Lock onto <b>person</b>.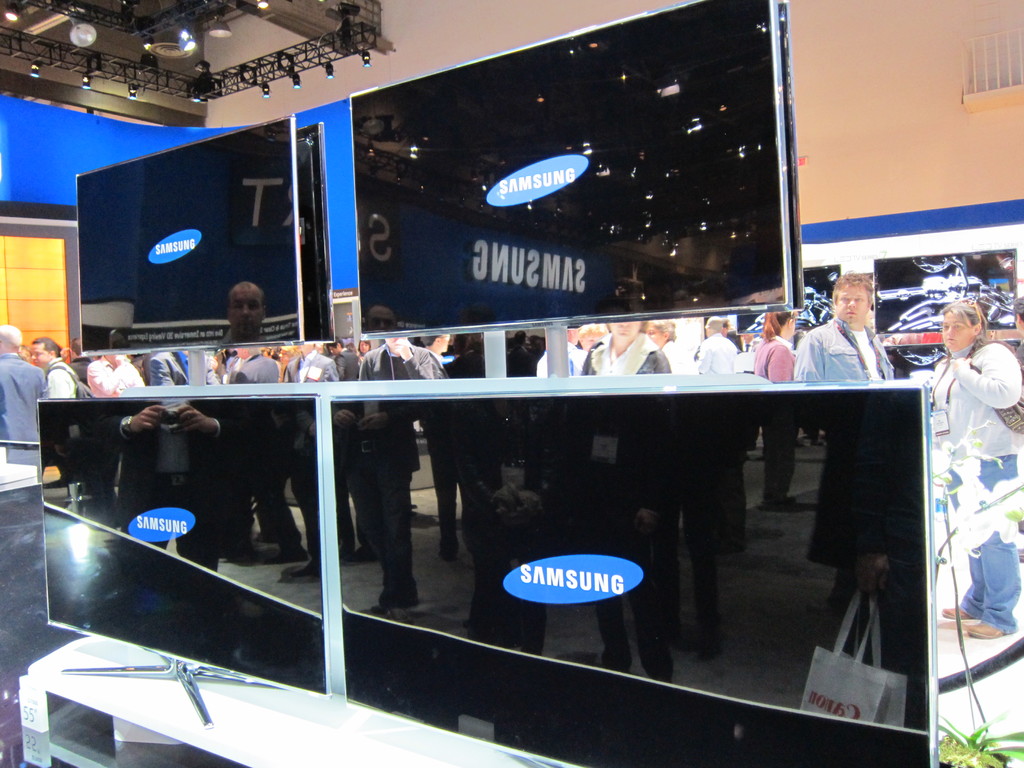
Locked: bbox=(0, 324, 46, 463).
